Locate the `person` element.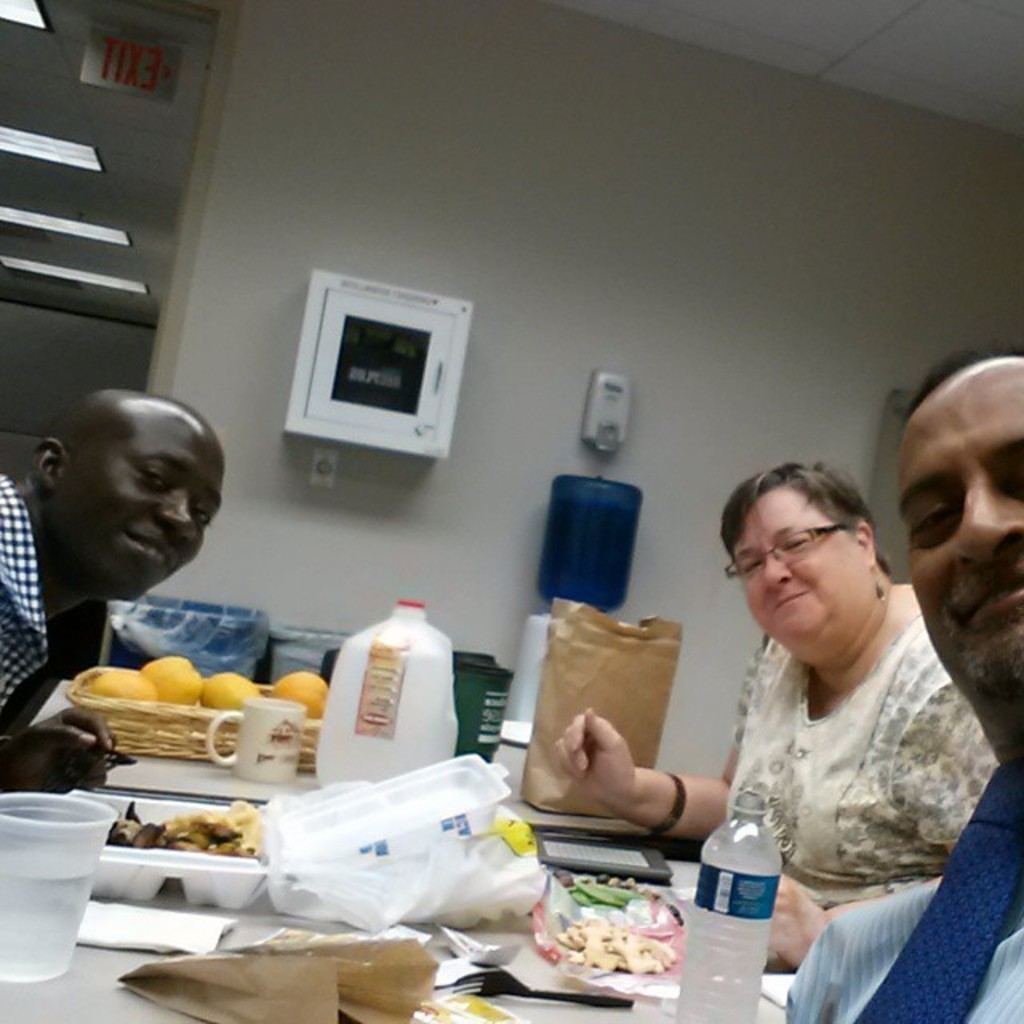
Element bbox: [left=779, top=341, right=1022, bottom=1022].
